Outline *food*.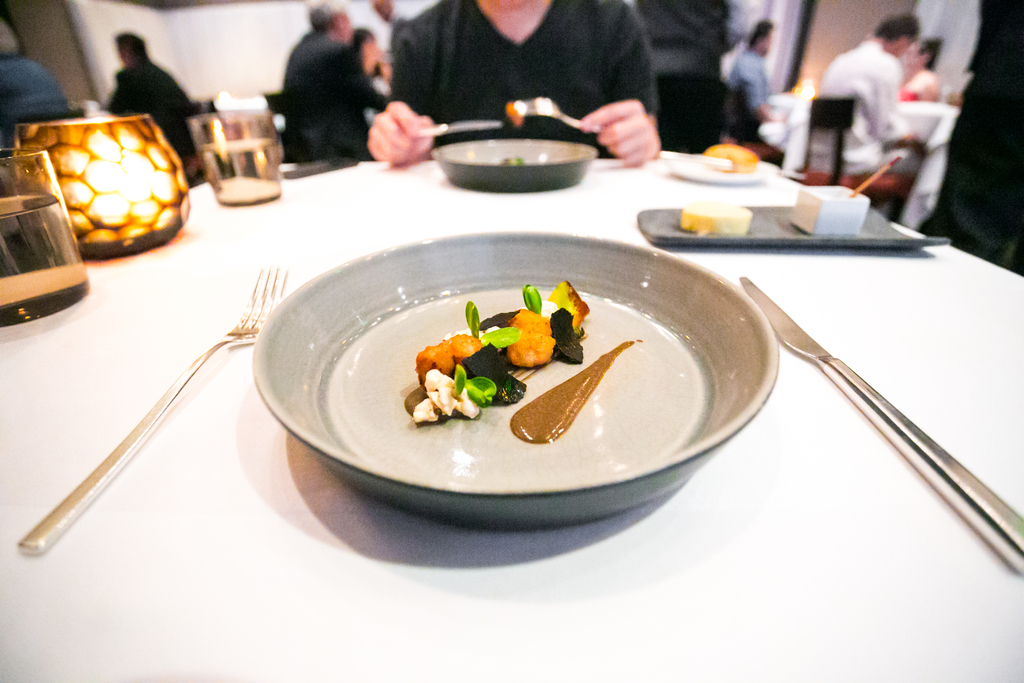
Outline: {"left": 699, "top": 142, "right": 761, "bottom": 172}.
